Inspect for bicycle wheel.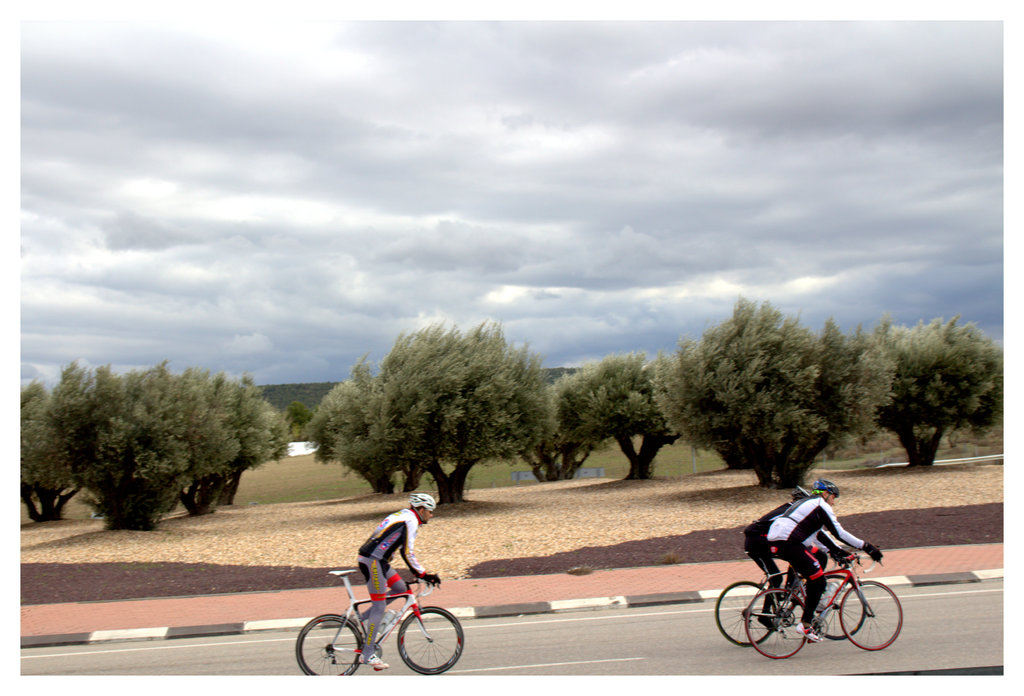
Inspection: [803,574,863,642].
